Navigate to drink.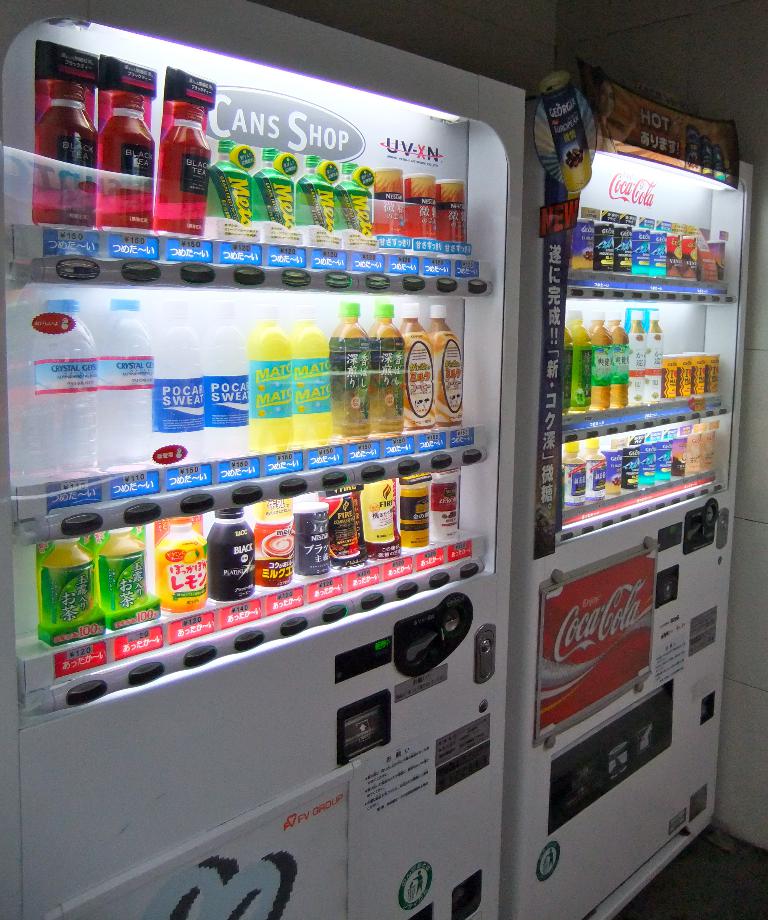
Navigation target: box(427, 302, 465, 425).
